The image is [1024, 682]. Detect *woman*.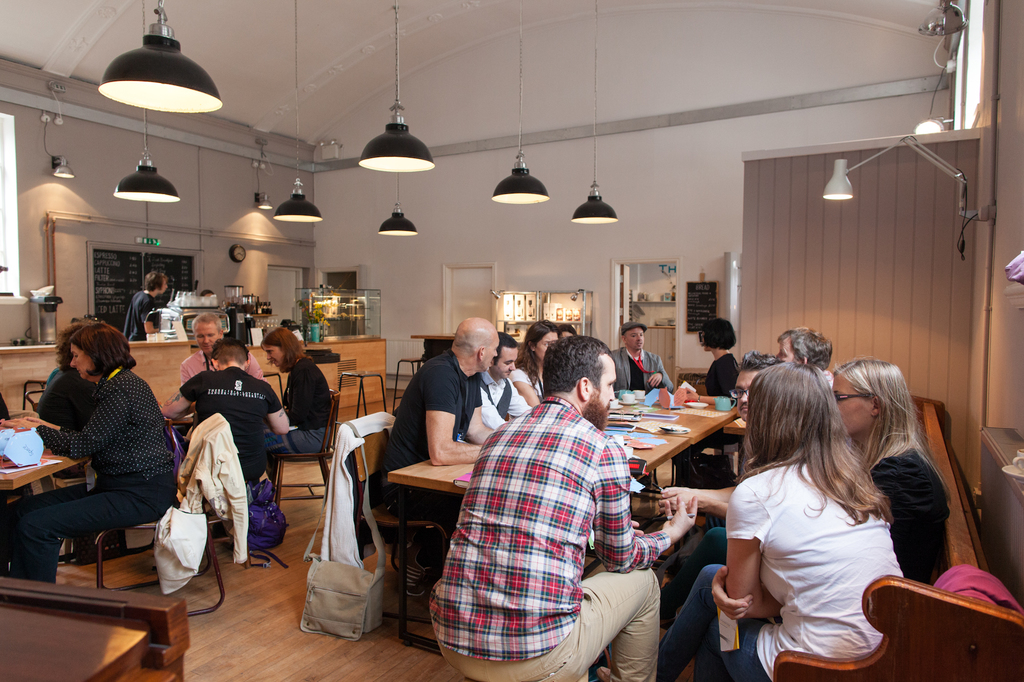
Detection: rect(16, 324, 179, 591).
